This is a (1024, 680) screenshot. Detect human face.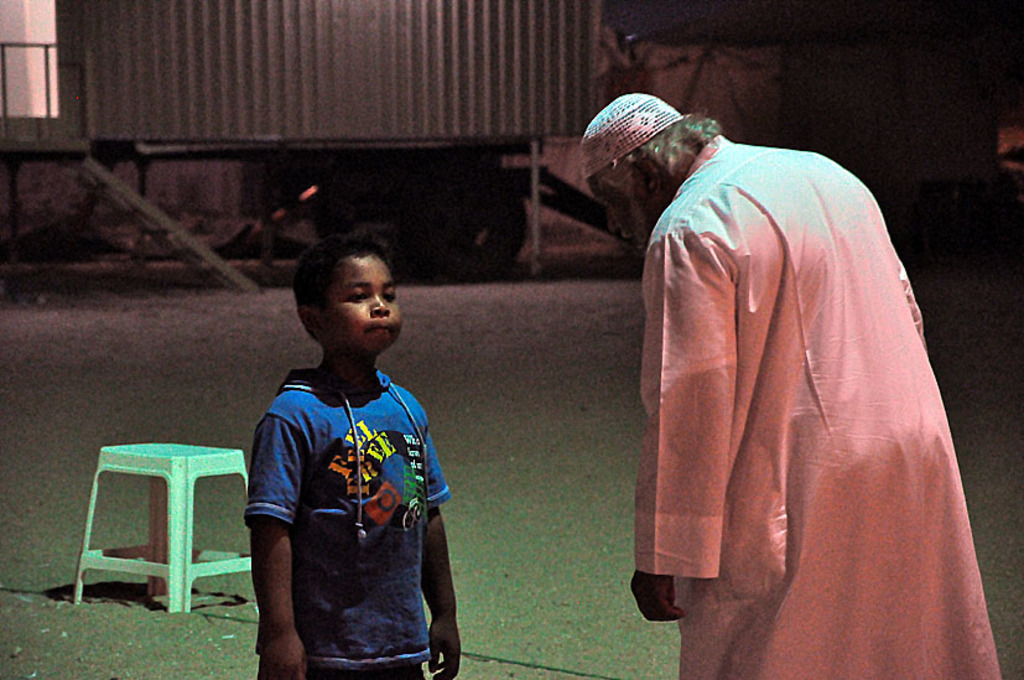
<box>316,251,409,354</box>.
